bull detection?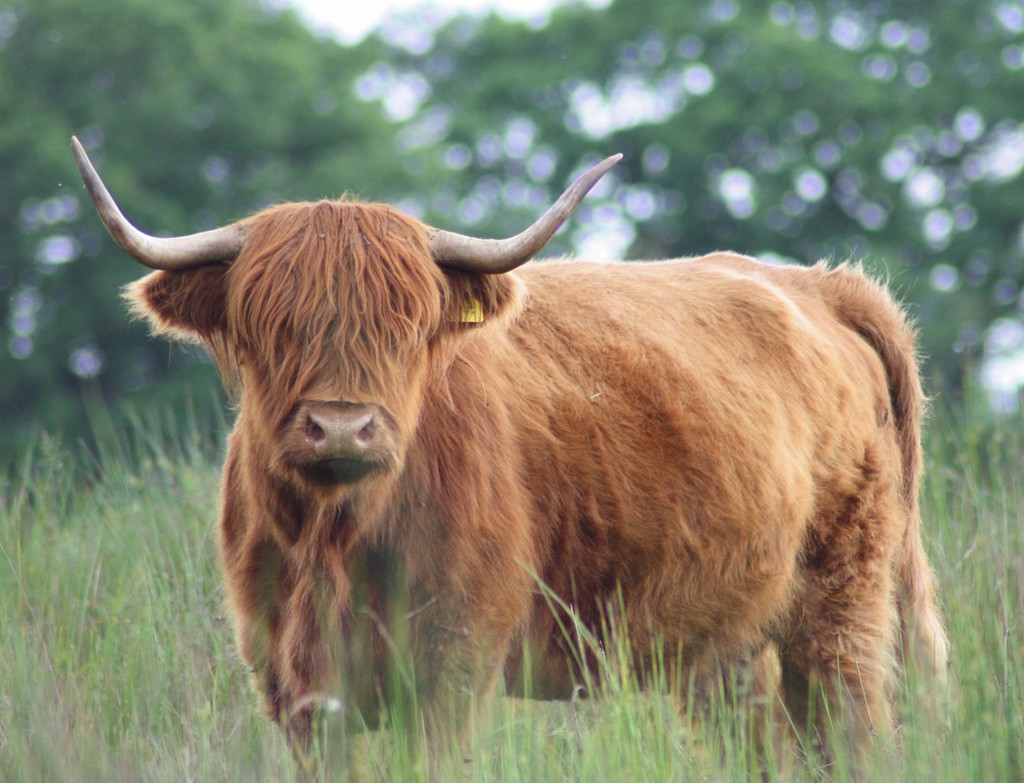
BBox(68, 133, 956, 782)
